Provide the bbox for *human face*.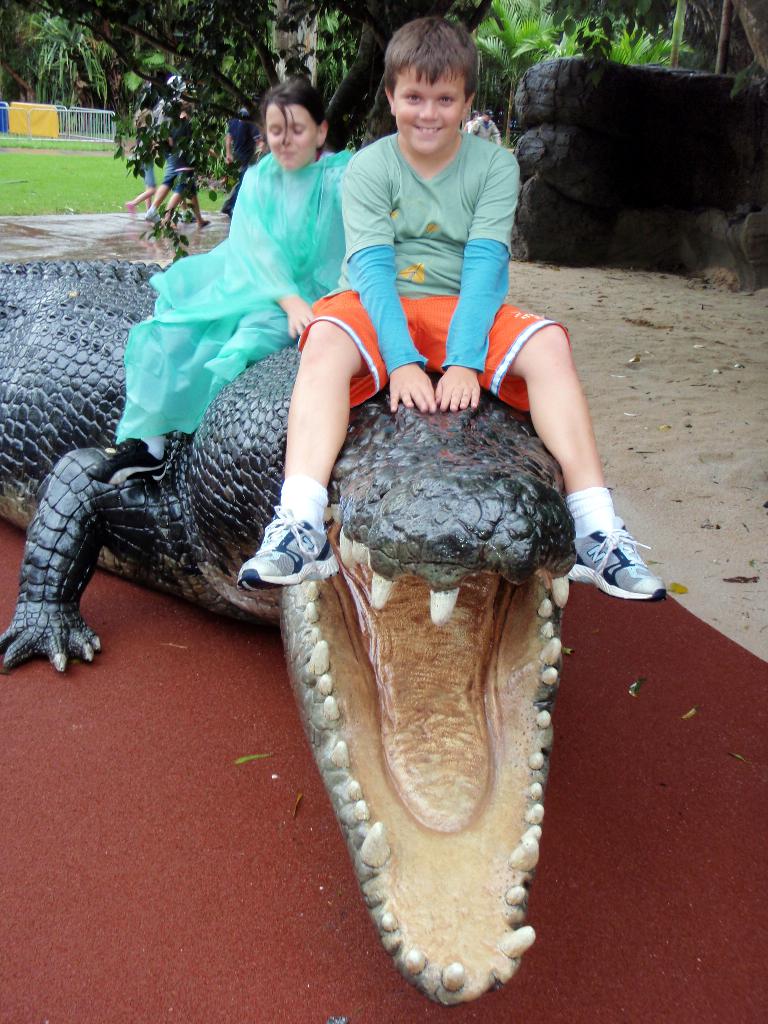
left=264, top=104, right=320, bottom=169.
